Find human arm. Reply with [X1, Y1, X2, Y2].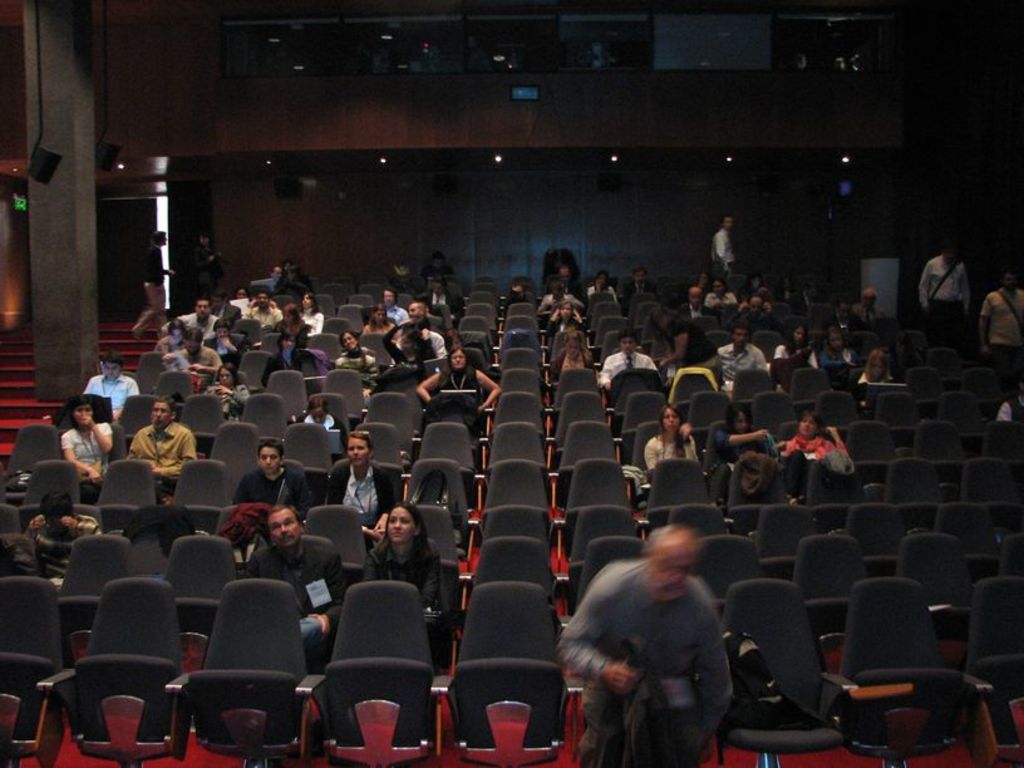
[974, 291, 991, 354].
